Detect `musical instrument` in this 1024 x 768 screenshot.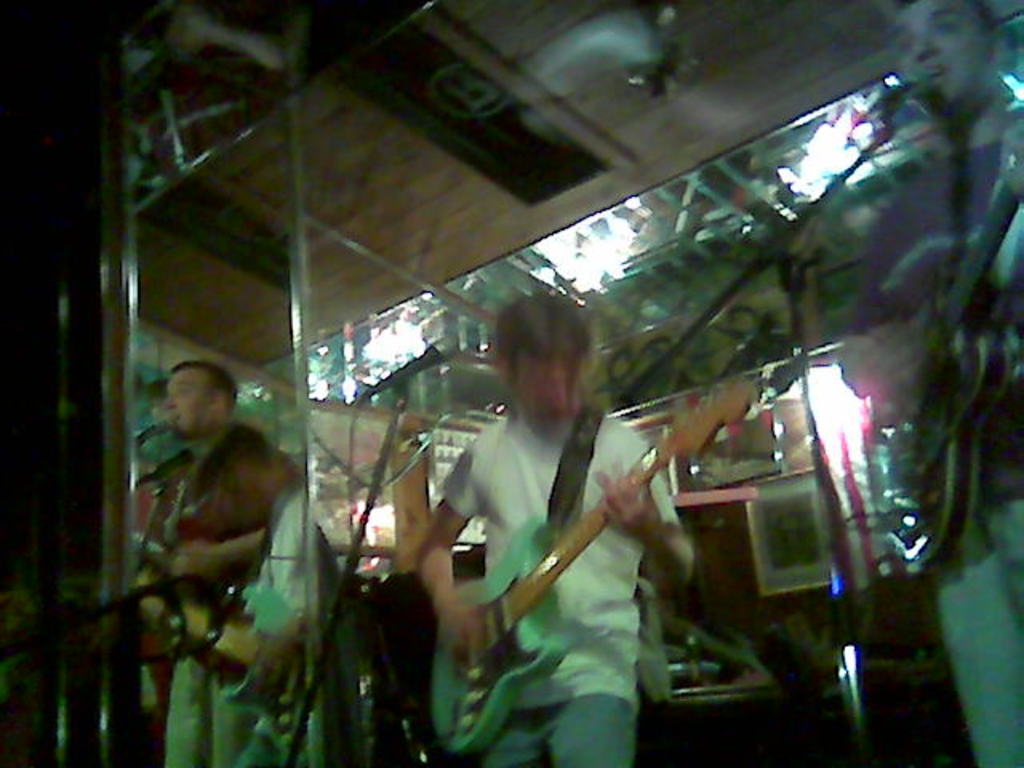
Detection: x1=130 y1=533 x2=275 y2=688.
